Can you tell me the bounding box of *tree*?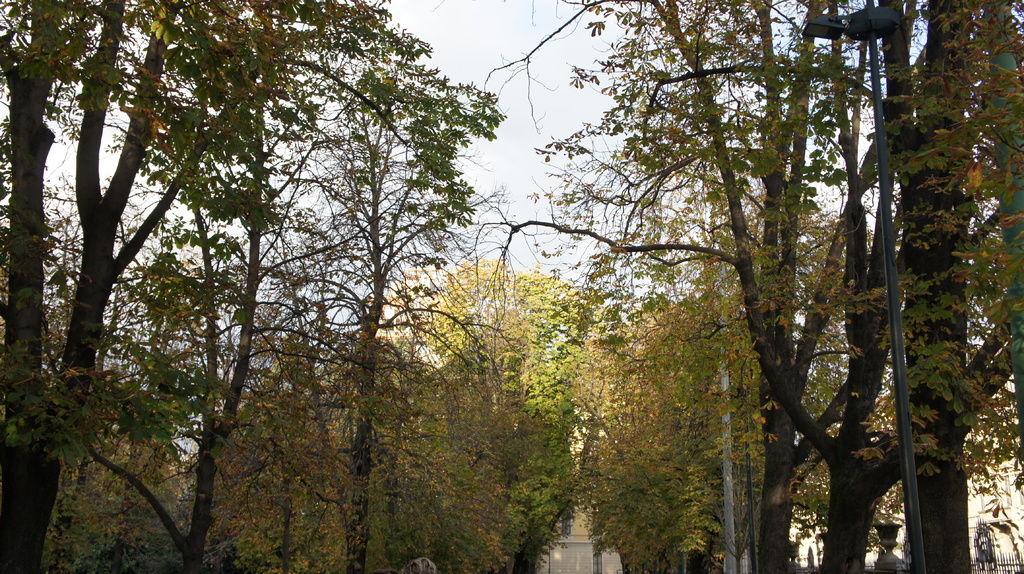
<bbox>61, 0, 438, 570</bbox>.
